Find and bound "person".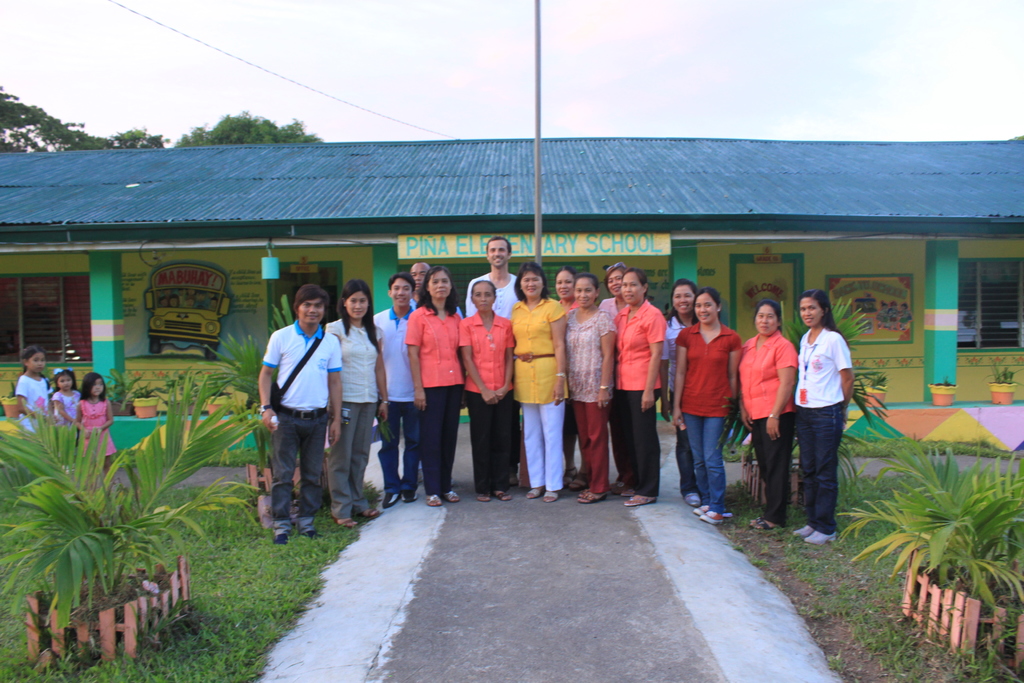
Bound: 376:273:417:508.
